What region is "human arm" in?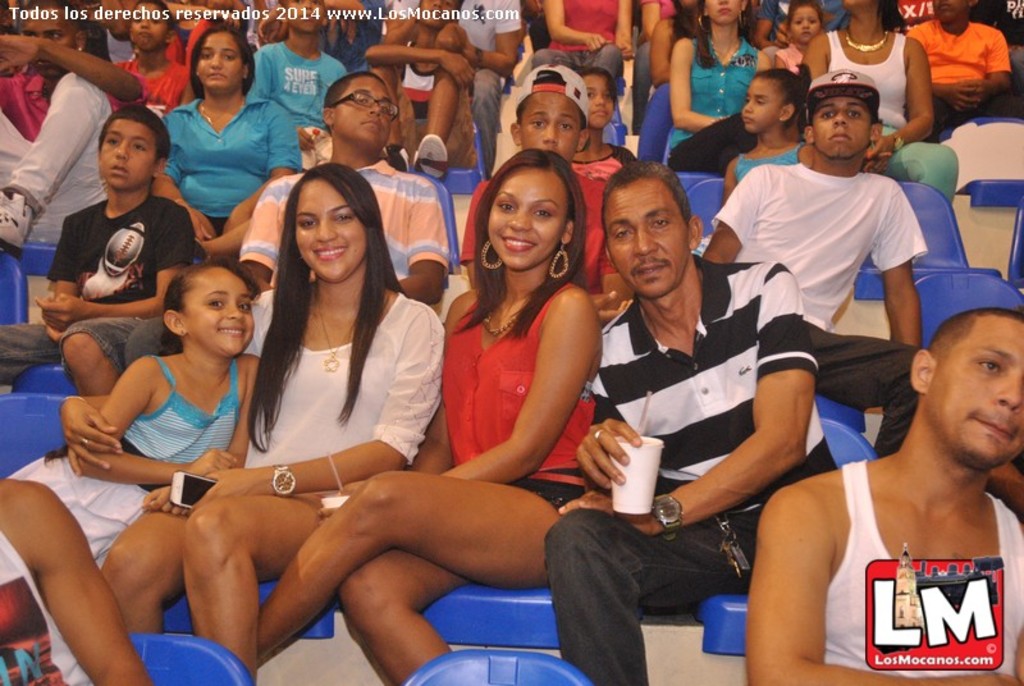
<bbox>749, 0, 780, 55</bbox>.
